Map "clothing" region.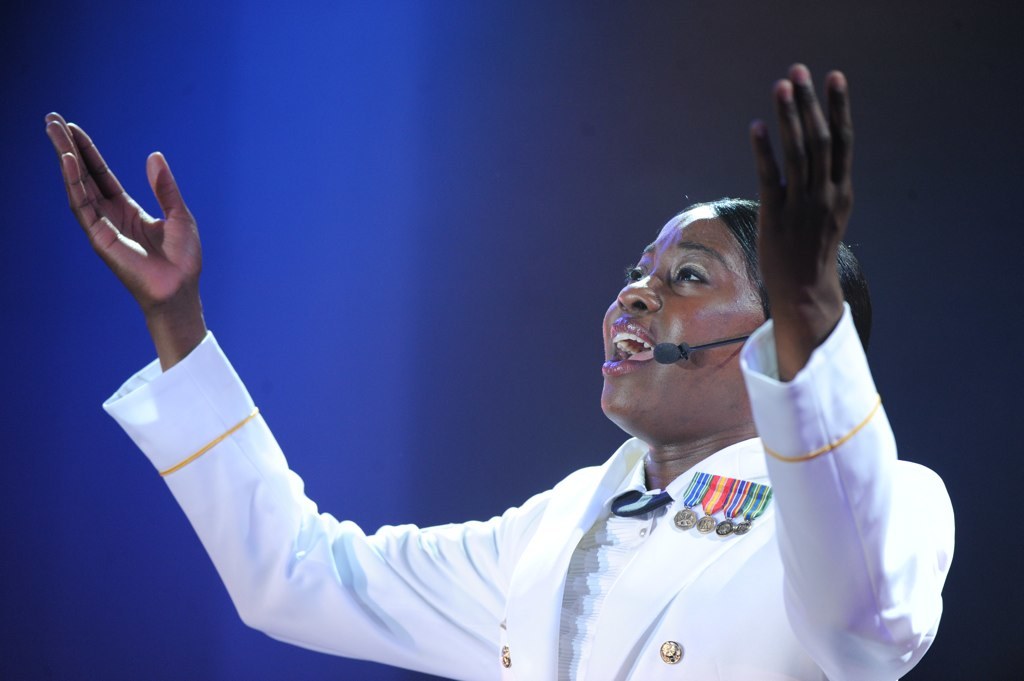
Mapped to 93:323:953:679.
